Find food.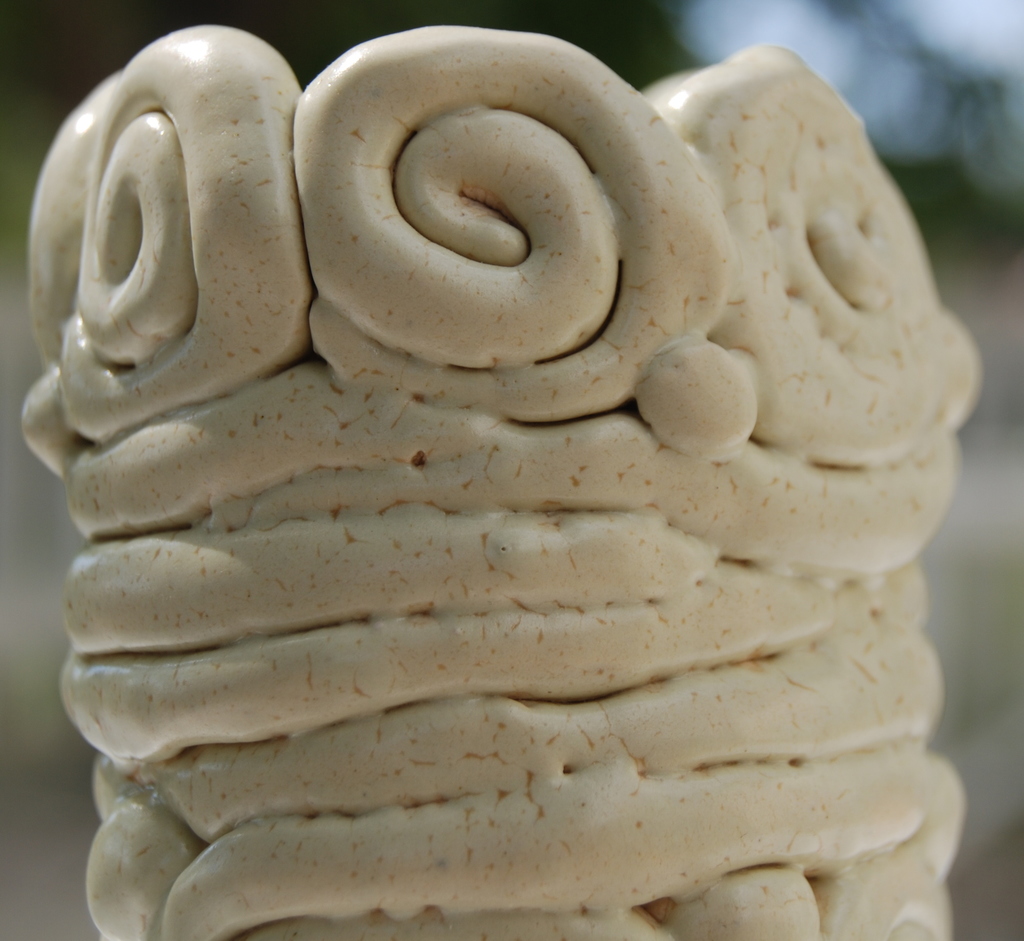
bbox=(24, 54, 965, 868).
